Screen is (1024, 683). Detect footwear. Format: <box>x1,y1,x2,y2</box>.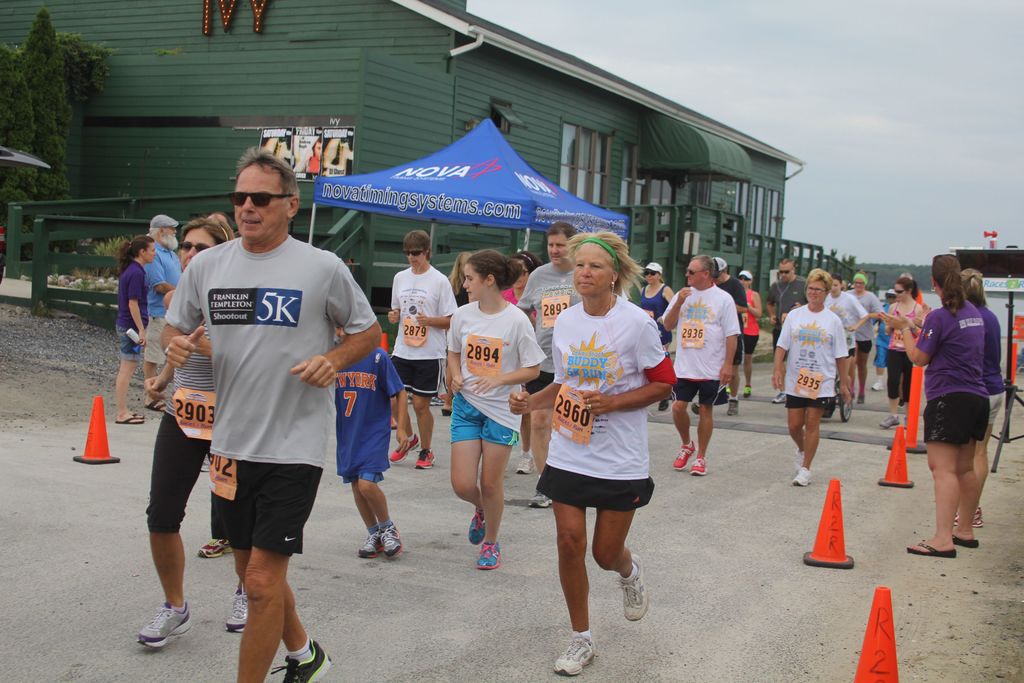
<box>908,534,961,562</box>.
